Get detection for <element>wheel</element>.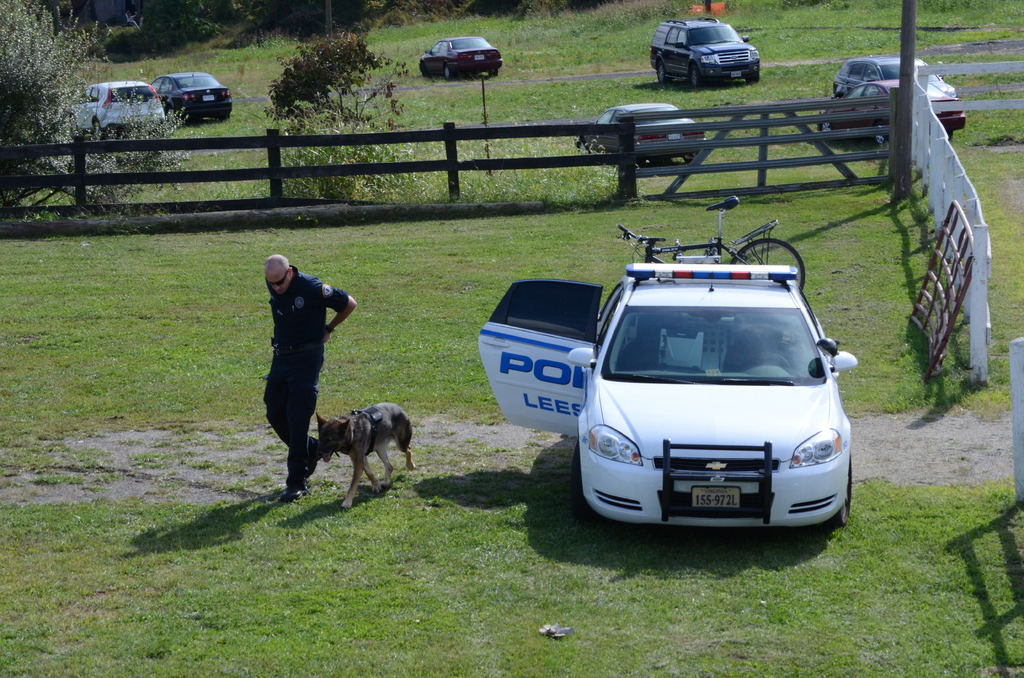
Detection: (left=575, top=444, right=591, bottom=512).
